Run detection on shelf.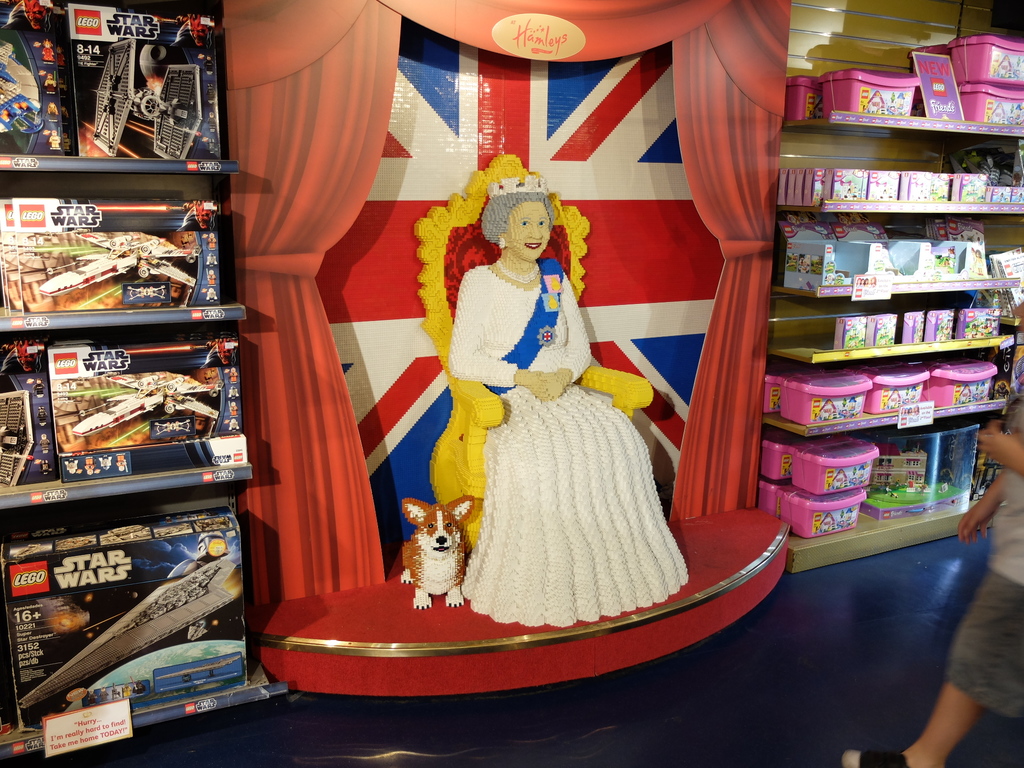
Result: l=0, t=0, r=276, b=761.
